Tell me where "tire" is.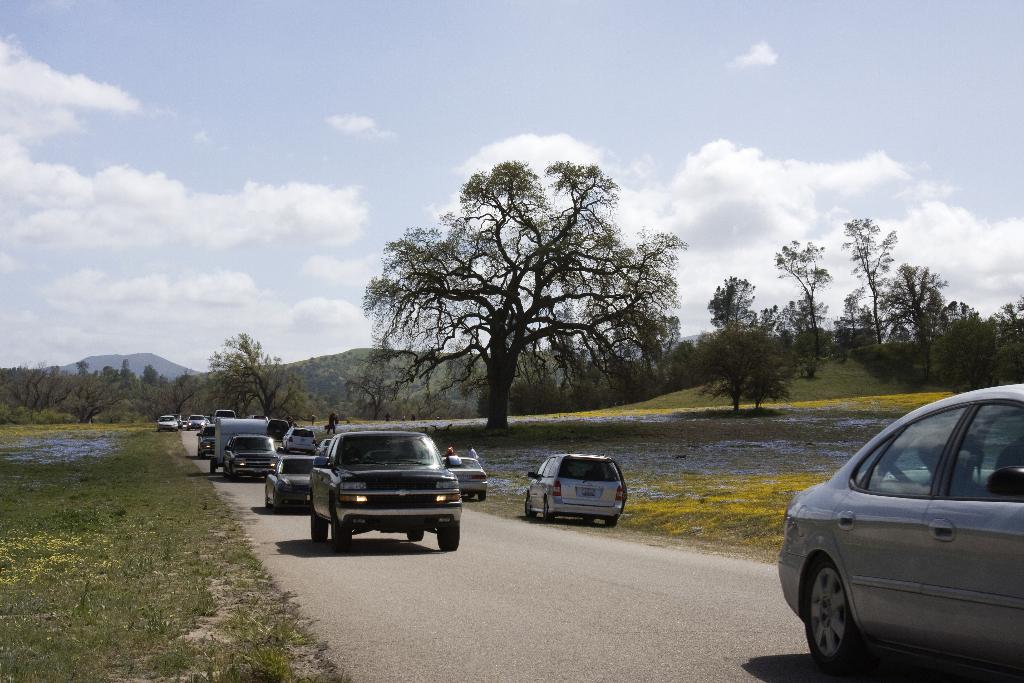
"tire" is at (x1=310, y1=513, x2=331, y2=544).
